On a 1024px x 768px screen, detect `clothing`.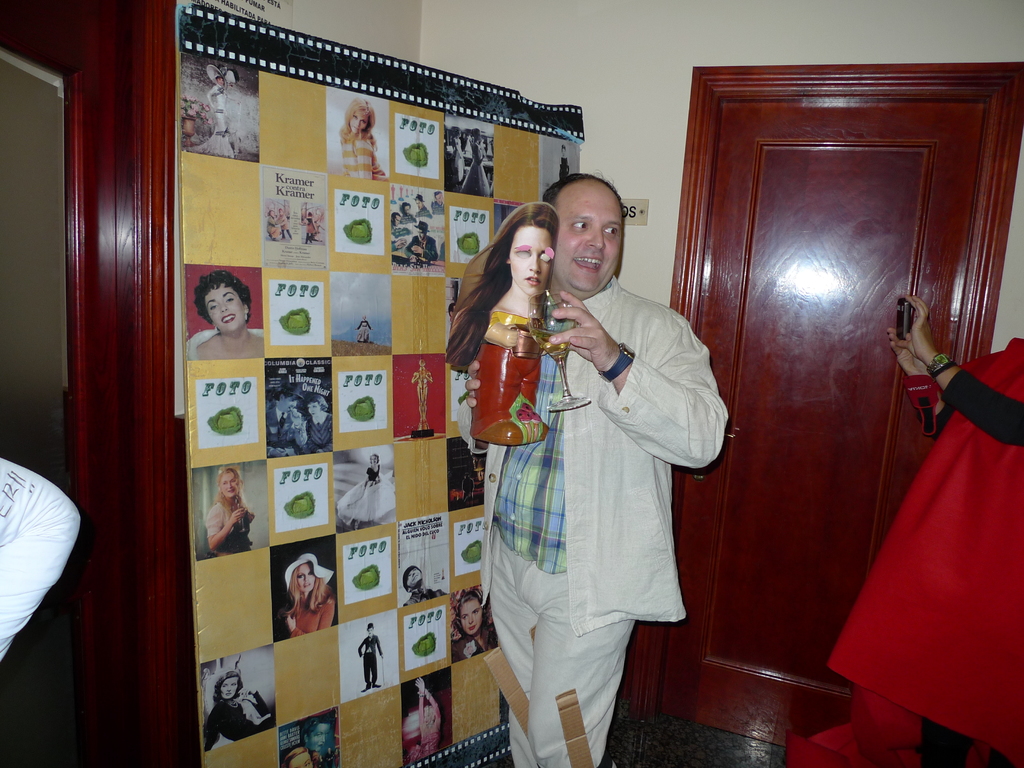
detection(400, 584, 448, 604).
